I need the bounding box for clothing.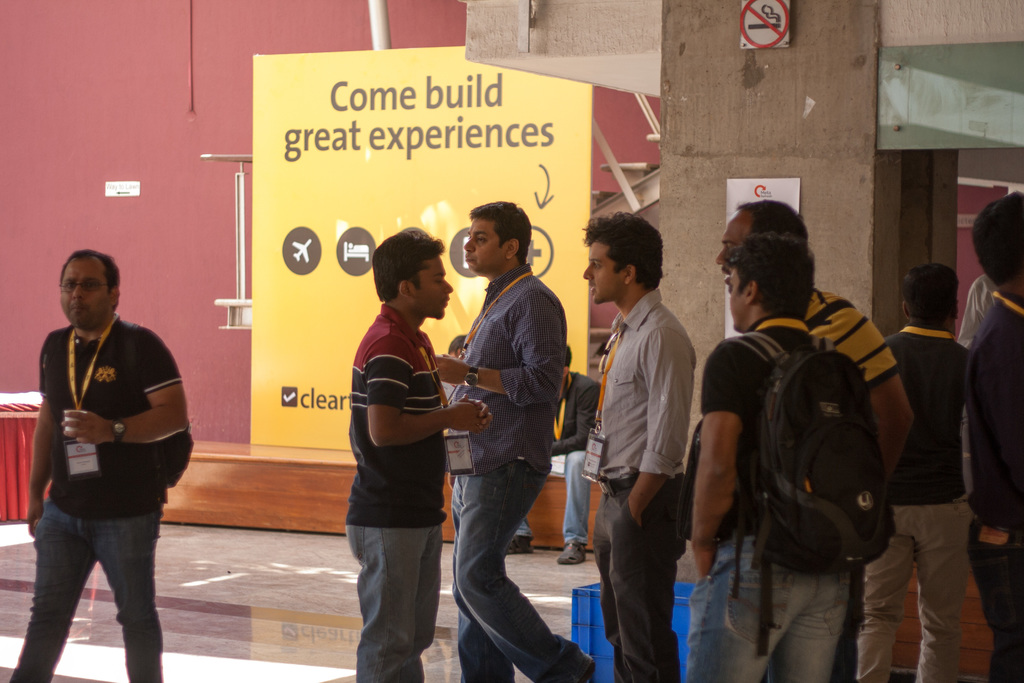
Here it is: bbox=(705, 318, 845, 682).
